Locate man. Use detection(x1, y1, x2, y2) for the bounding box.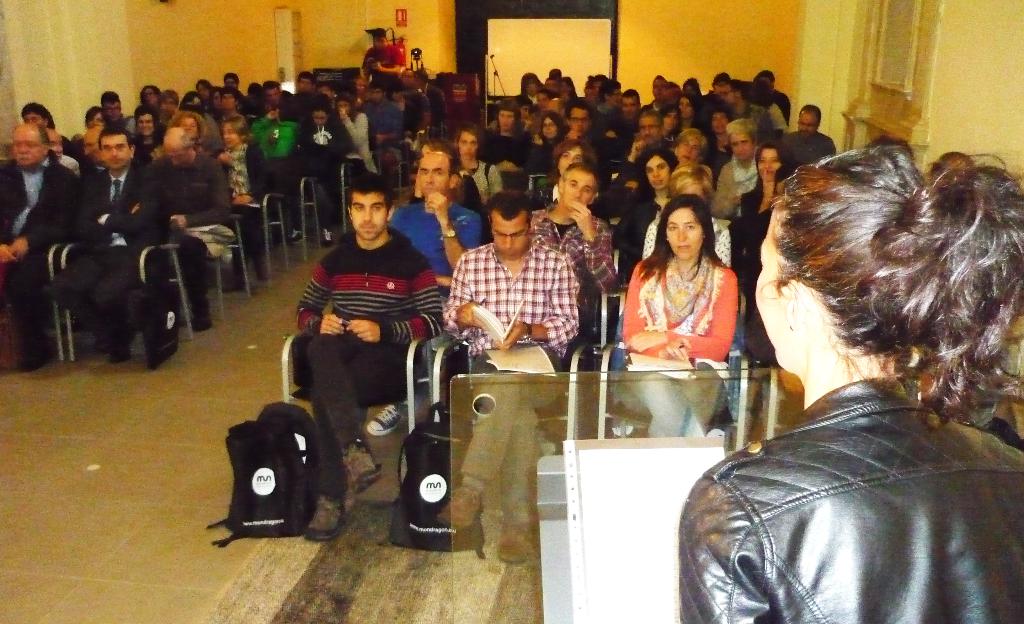
detection(386, 67, 429, 146).
